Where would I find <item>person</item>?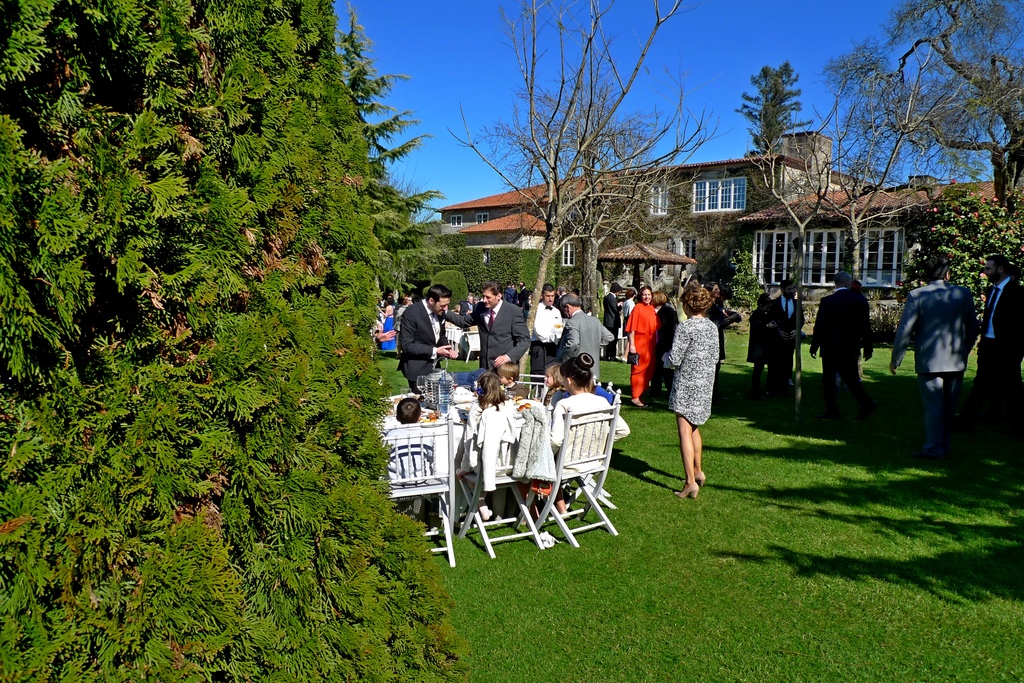
At (497,362,519,394).
